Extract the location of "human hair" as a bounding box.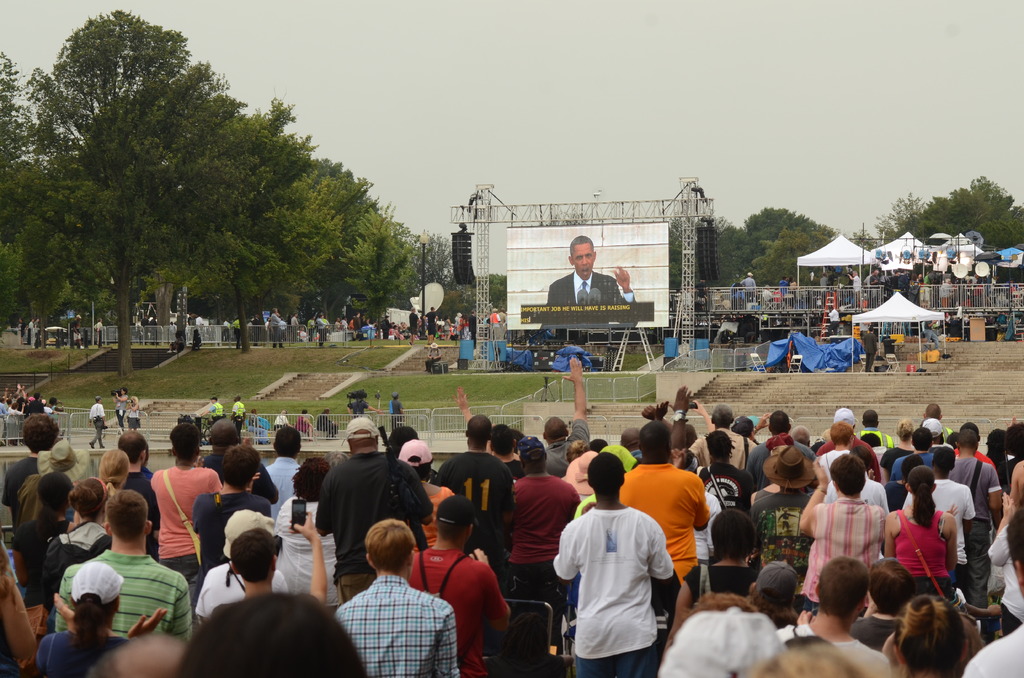
{"left": 490, "top": 421, "right": 515, "bottom": 455}.
